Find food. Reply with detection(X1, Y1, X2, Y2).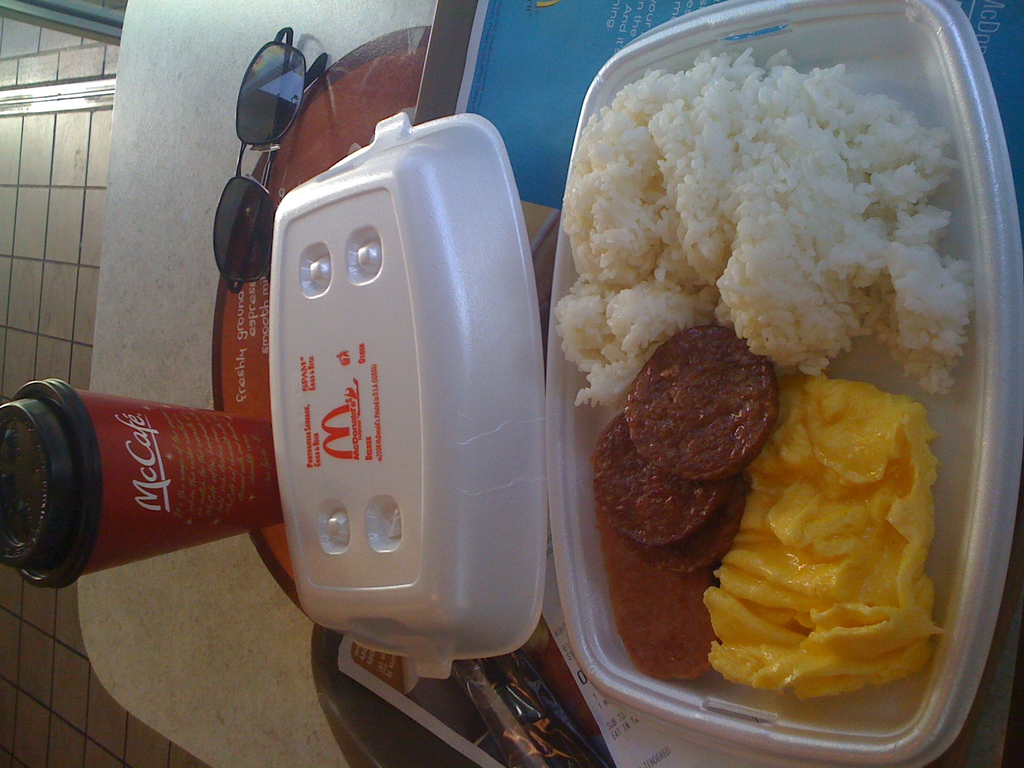
detection(577, 4, 992, 680).
